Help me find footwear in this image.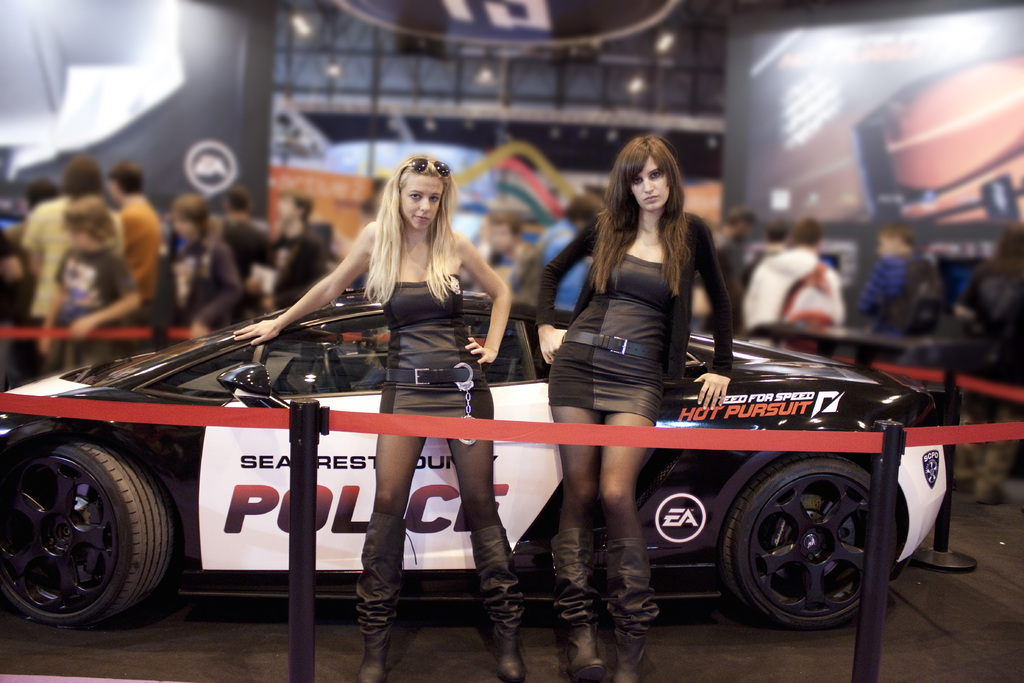
Found it: {"x1": 351, "y1": 510, "x2": 417, "y2": 682}.
